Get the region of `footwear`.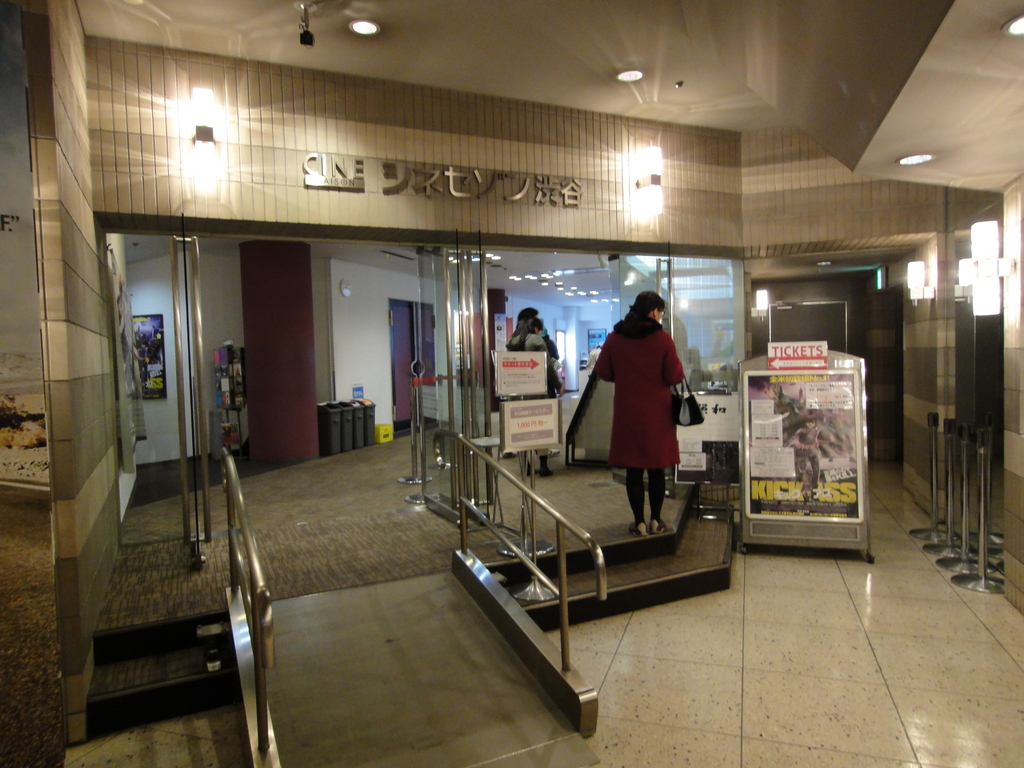
Rect(524, 458, 538, 476).
